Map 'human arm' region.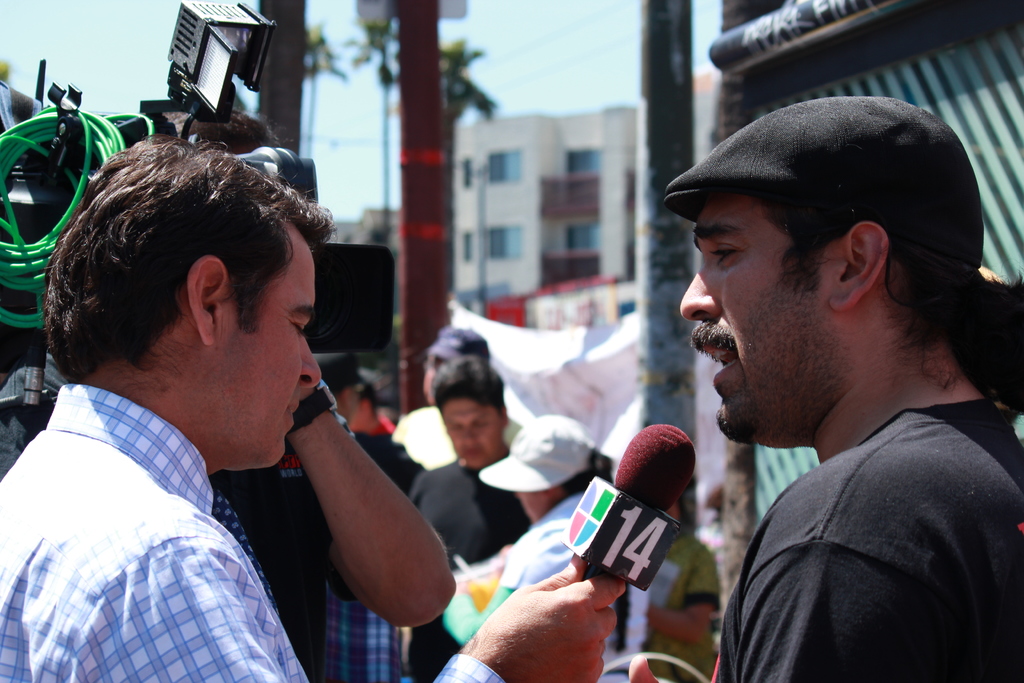
Mapped to BBox(259, 362, 455, 645).
